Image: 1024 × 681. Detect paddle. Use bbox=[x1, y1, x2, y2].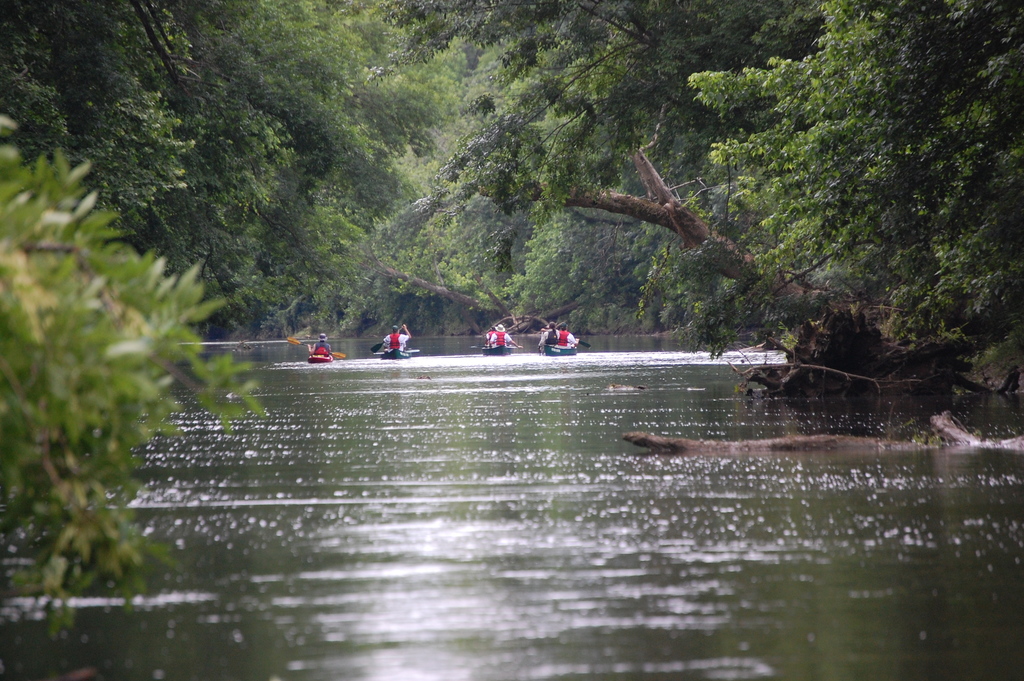
bbox=[580, 338, 590, 349].
